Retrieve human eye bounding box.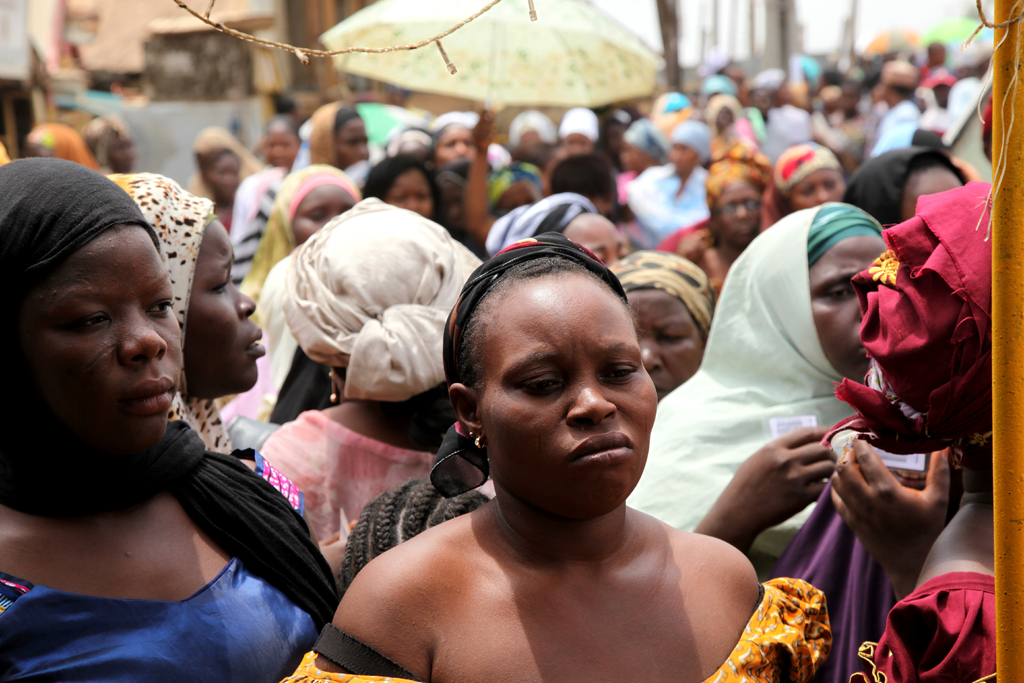
Bounding box: rect(58, 308, 113, 336).
